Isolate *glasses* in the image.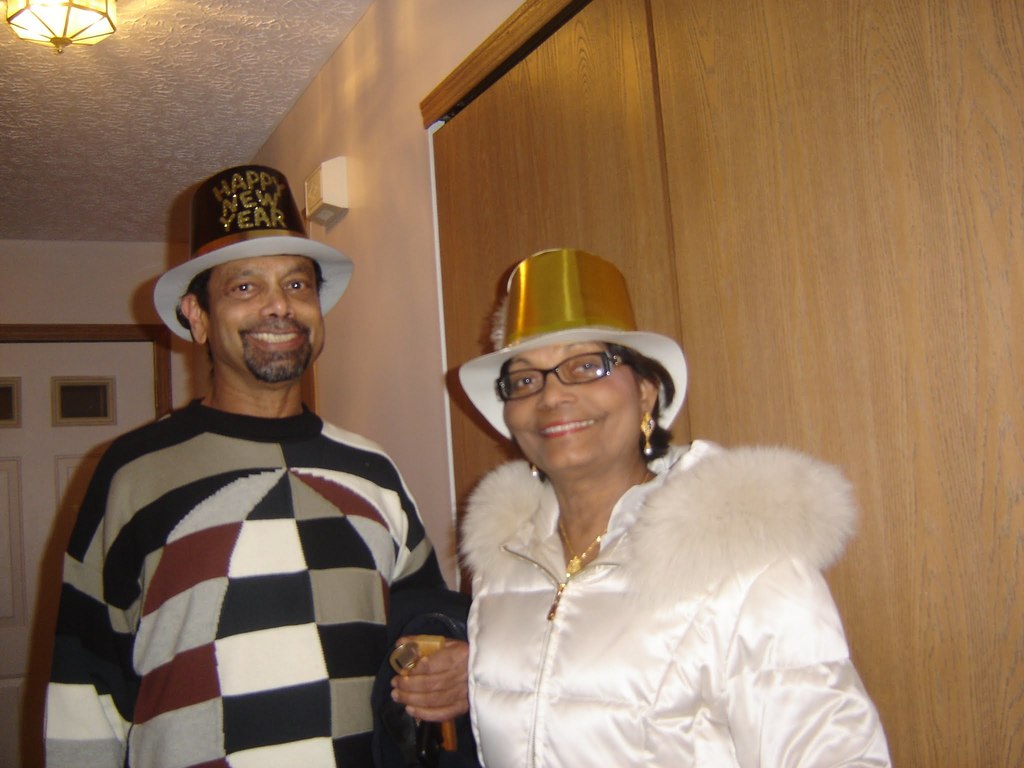
Isolated region: bbox=[489, 349, 651, 404].
